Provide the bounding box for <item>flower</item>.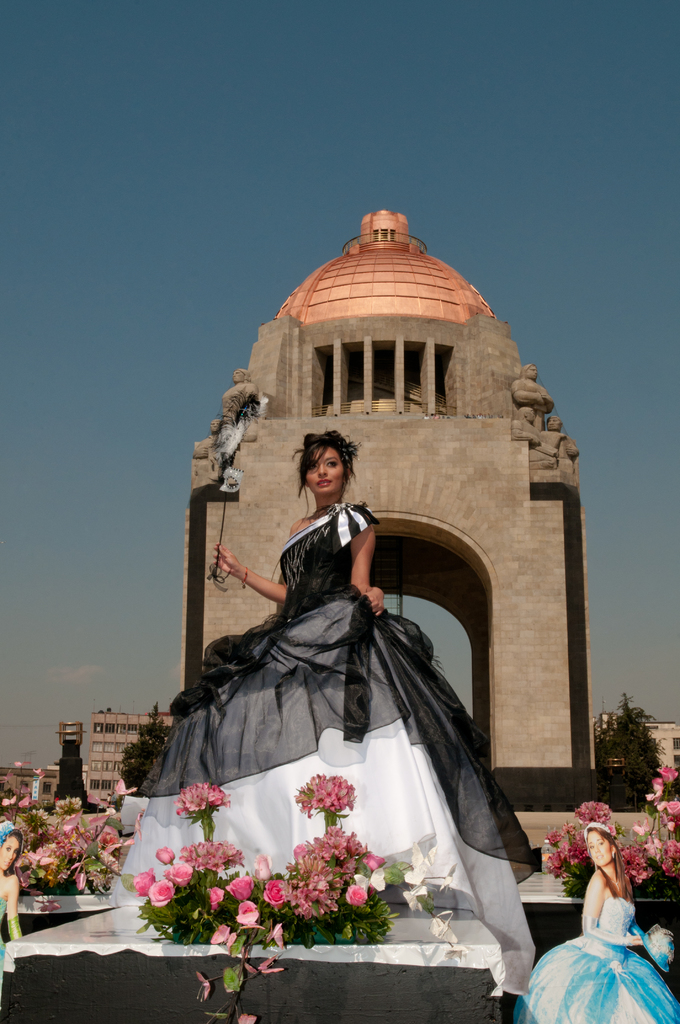
(x1=207, y1=918, x2=235, y2=949).
